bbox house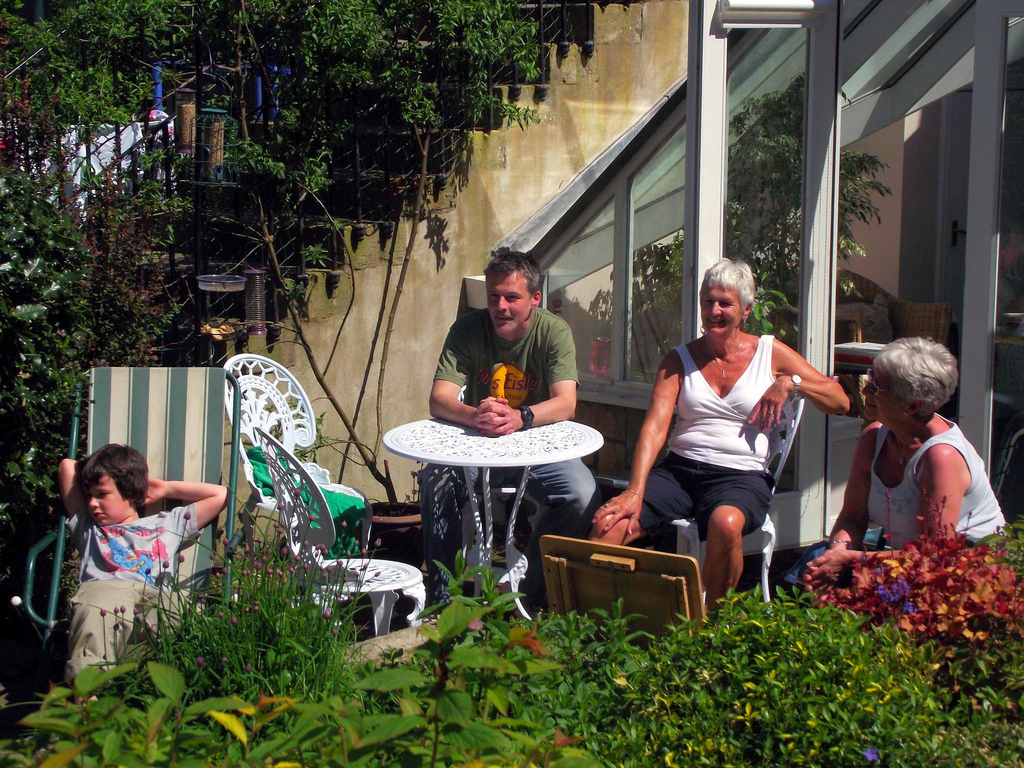
[0,0,1023,767]
